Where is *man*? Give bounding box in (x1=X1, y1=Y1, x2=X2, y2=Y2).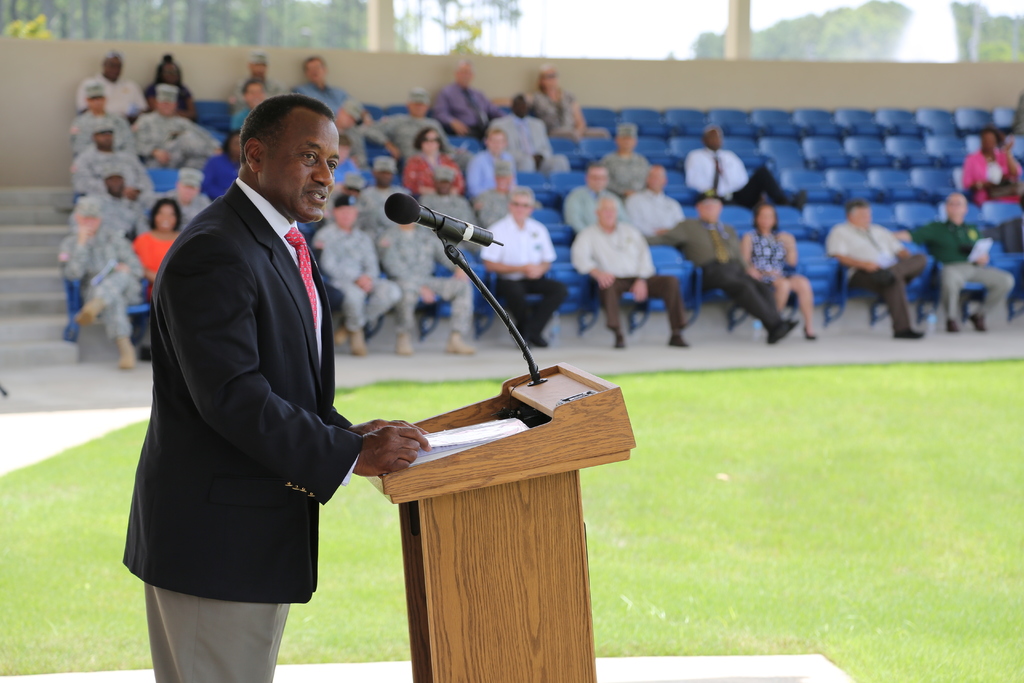
(x1=324, y1=106, x2=374, y2=160).
